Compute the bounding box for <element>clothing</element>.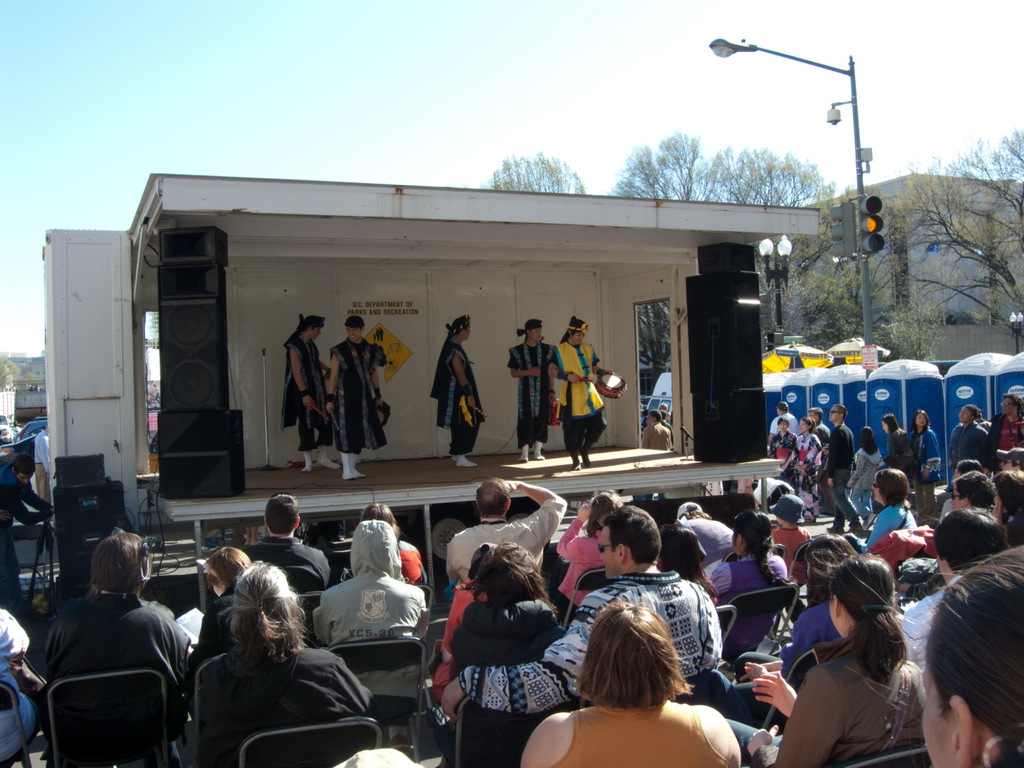
[848, 505, 925, 550].
